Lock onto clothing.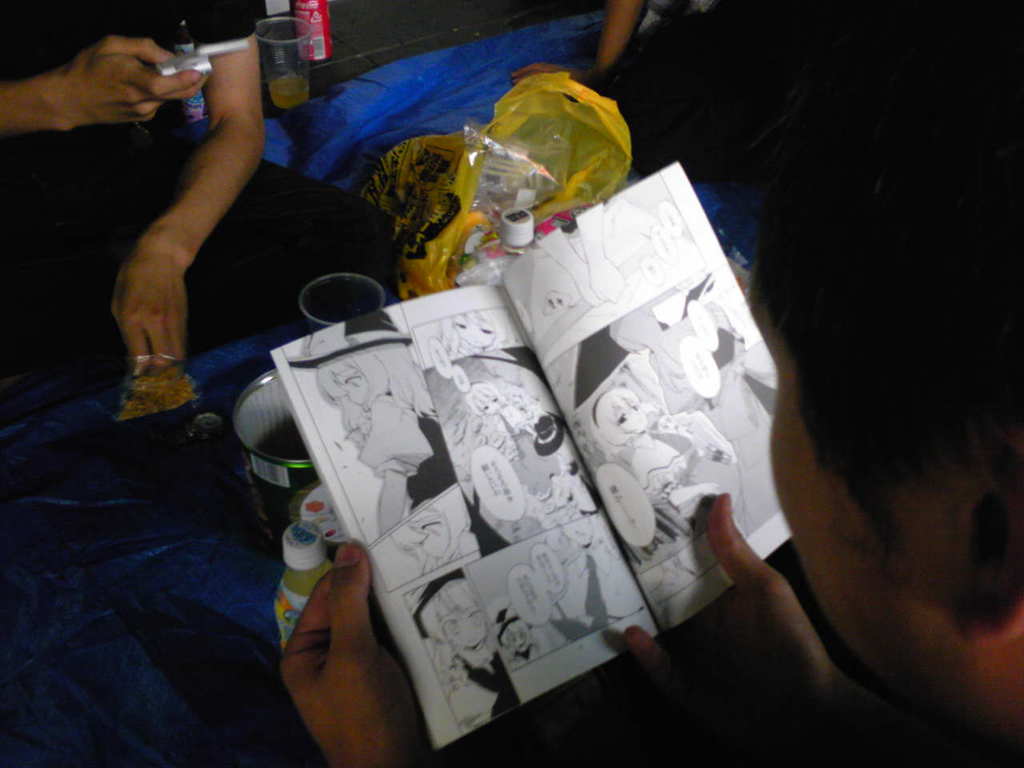
Locked: Rect(630, 426, 738, 510).
